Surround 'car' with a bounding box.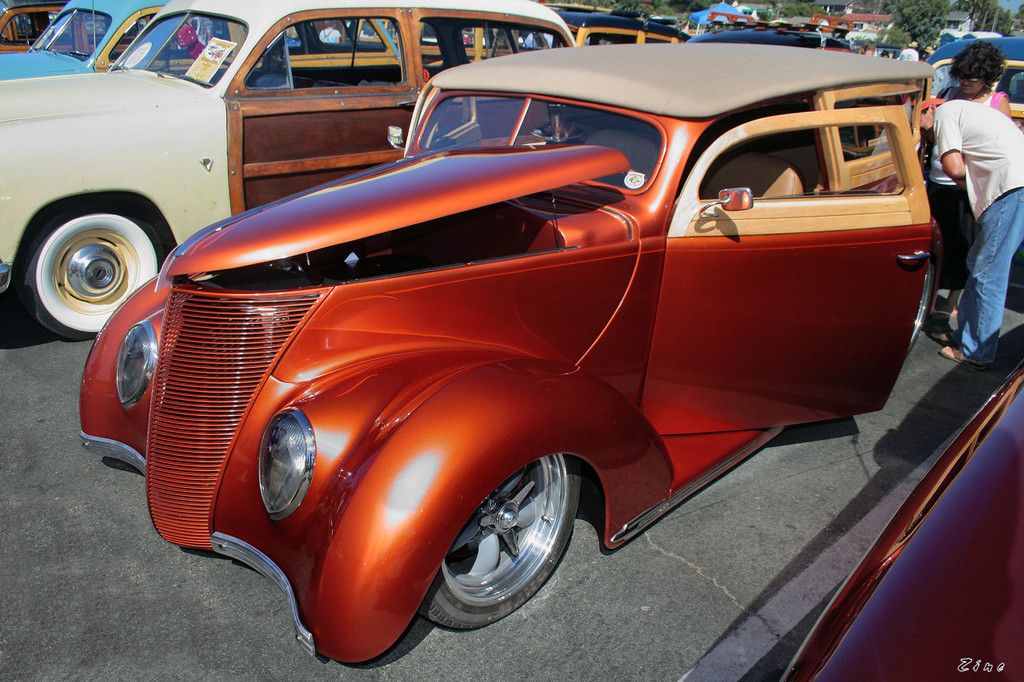
[x1=464, y1=6, x2=691, y2=51].
